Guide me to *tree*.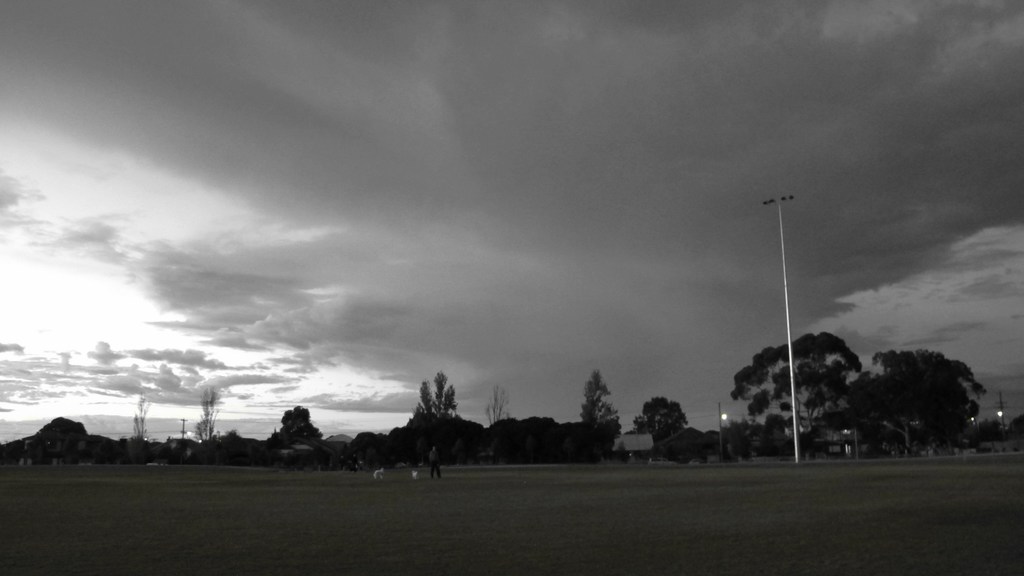
Guidance: rect(269, 405, 319, 447).
